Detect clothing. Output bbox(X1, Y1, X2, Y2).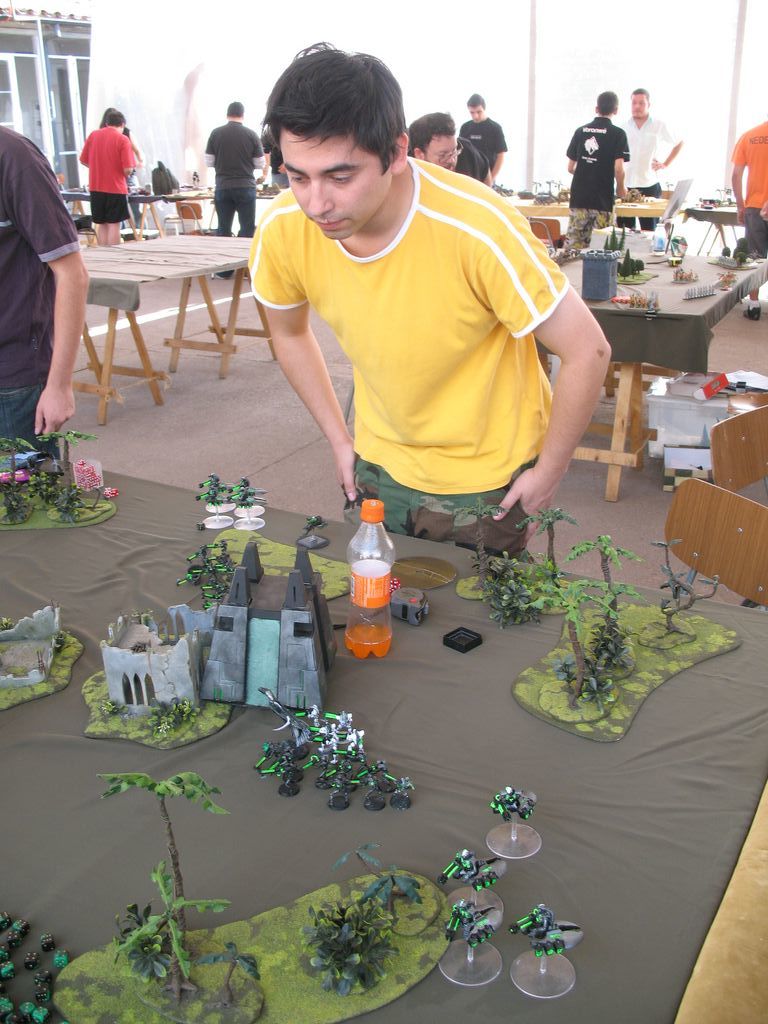
bbox(256, 128, 290, 192).
